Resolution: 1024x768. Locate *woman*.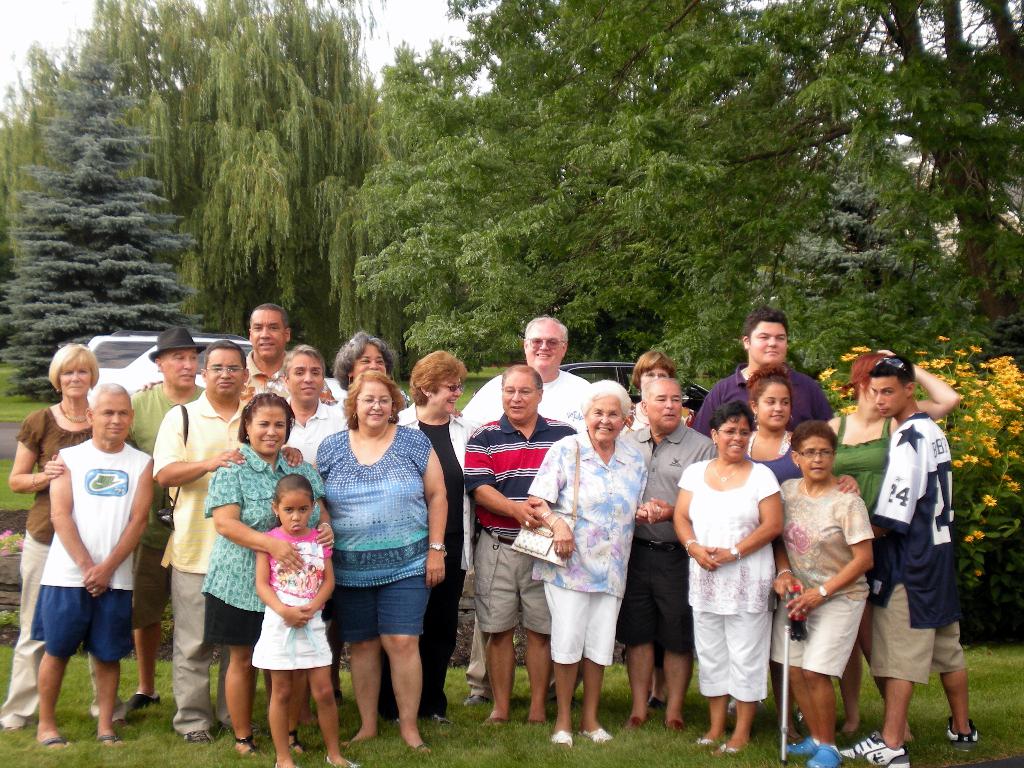
(x1=742, y1=360, x2=861, y2=746).
